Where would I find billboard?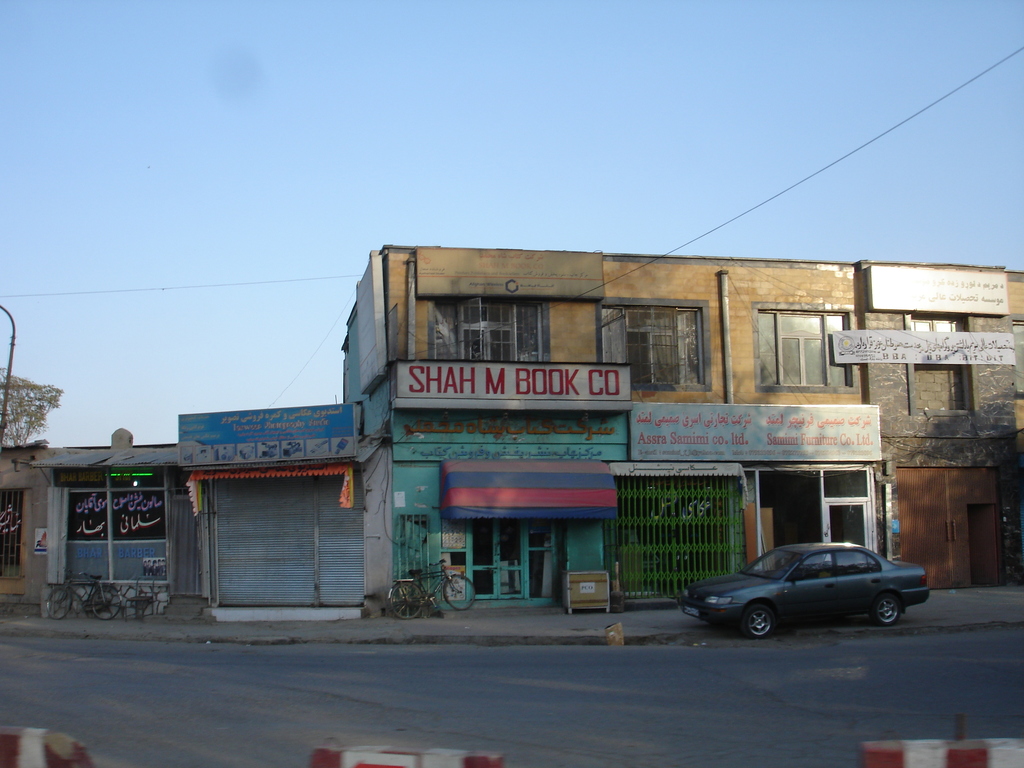
At 831/326/1014/368.
